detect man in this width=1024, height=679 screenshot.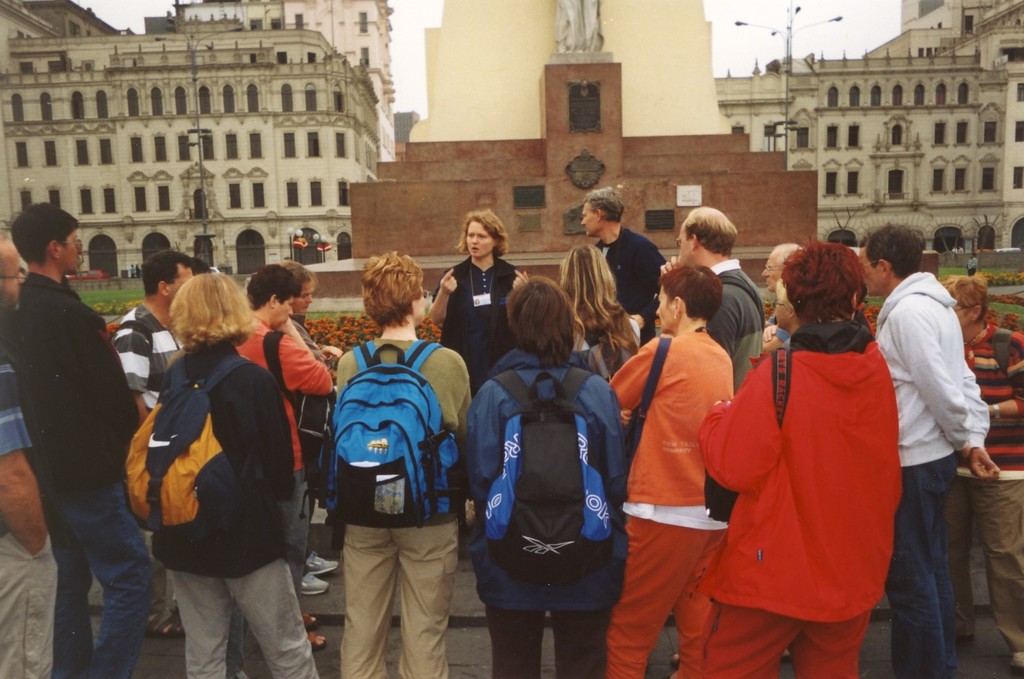
Detection: <bbox>662, 208, 764, 516</bbox>.
